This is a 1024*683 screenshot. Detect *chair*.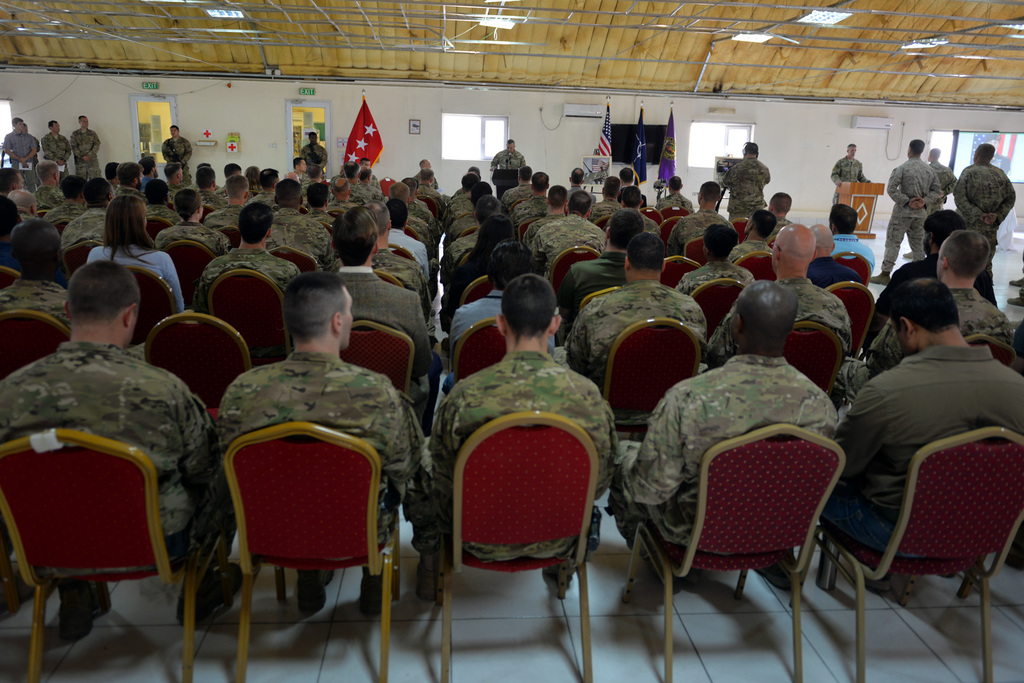
{"left": 203, "top": 273, "right": 283, "bottom": 374}.
